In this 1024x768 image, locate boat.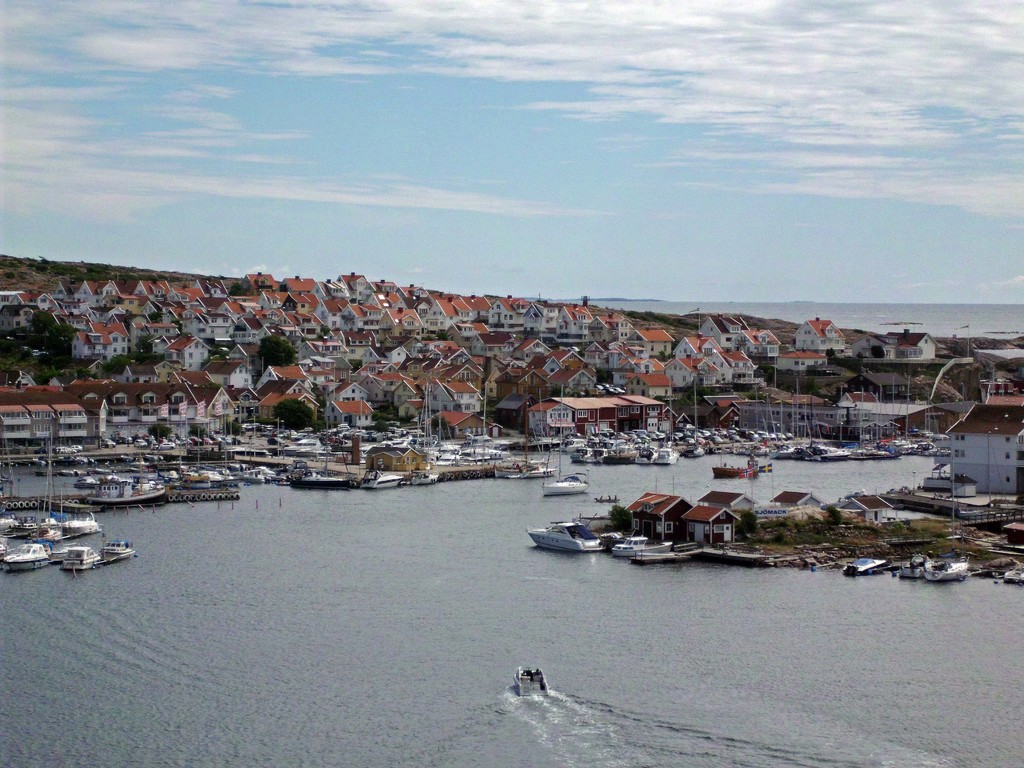
Bounding box: (x1=100, y1=535, x2=135, y2=566).
